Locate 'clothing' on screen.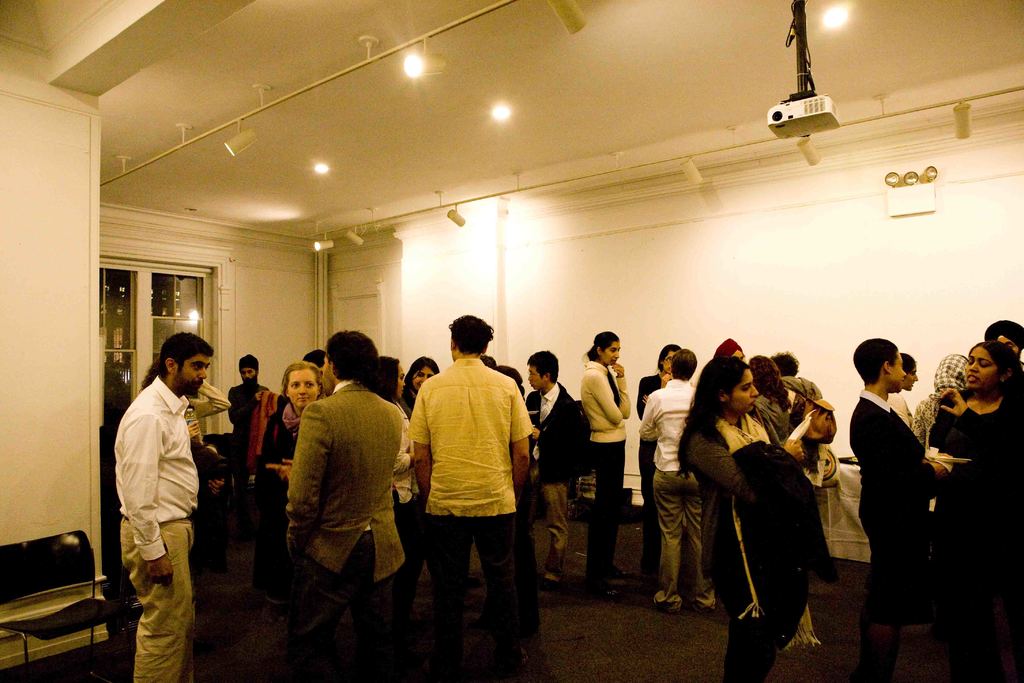
On screen at (114,341,212,630).
